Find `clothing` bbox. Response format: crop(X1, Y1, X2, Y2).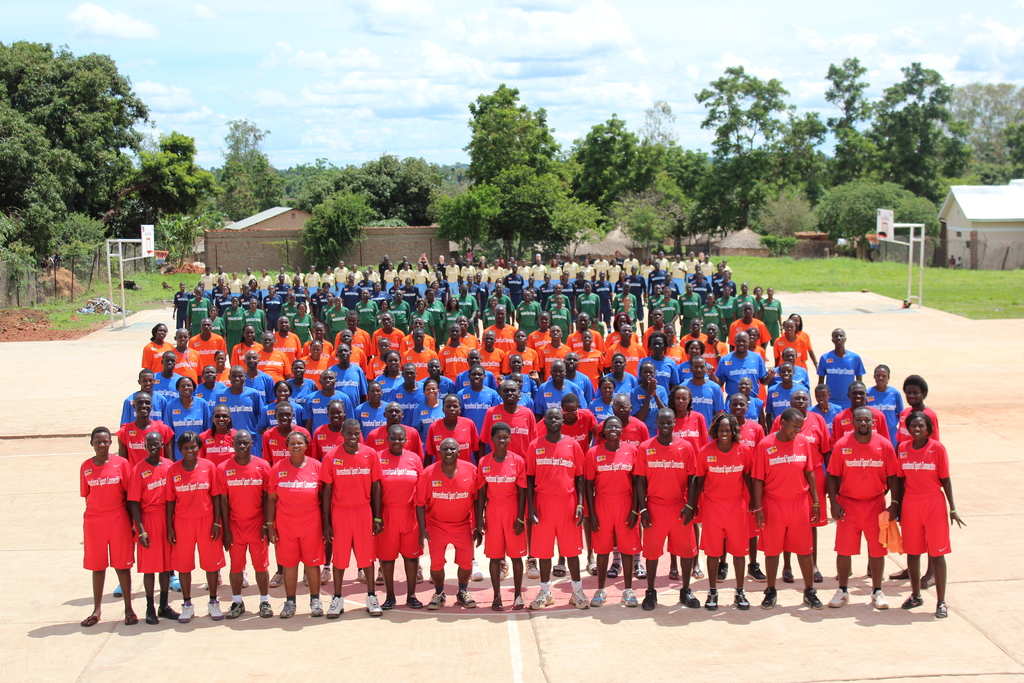
crop(700, 305, 723, 333).
